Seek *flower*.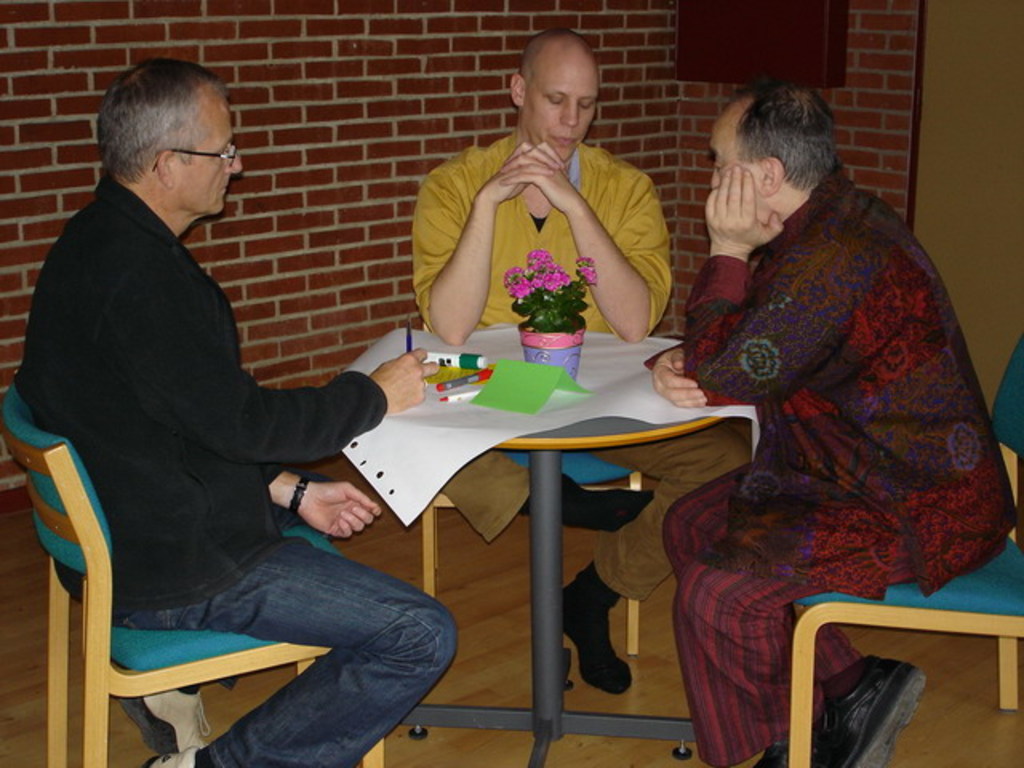
x1=947, y1=419, x2=986, y2=470.
